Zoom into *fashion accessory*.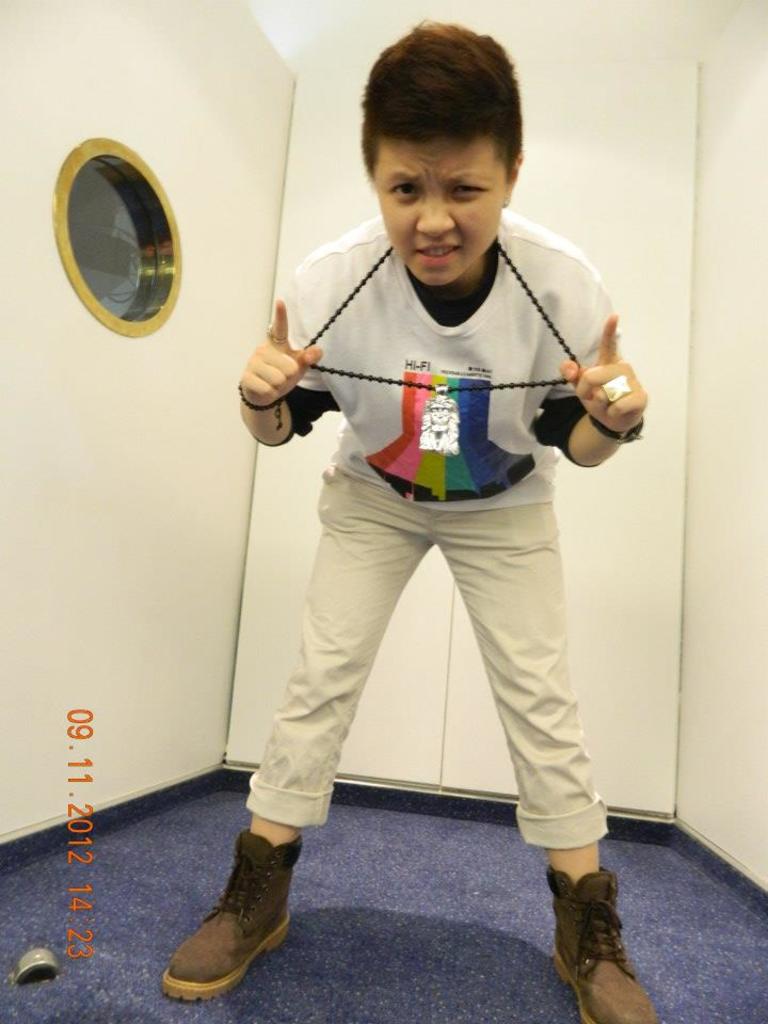
Zoom target: [left=299, top=237, right=587, bottom=393].
